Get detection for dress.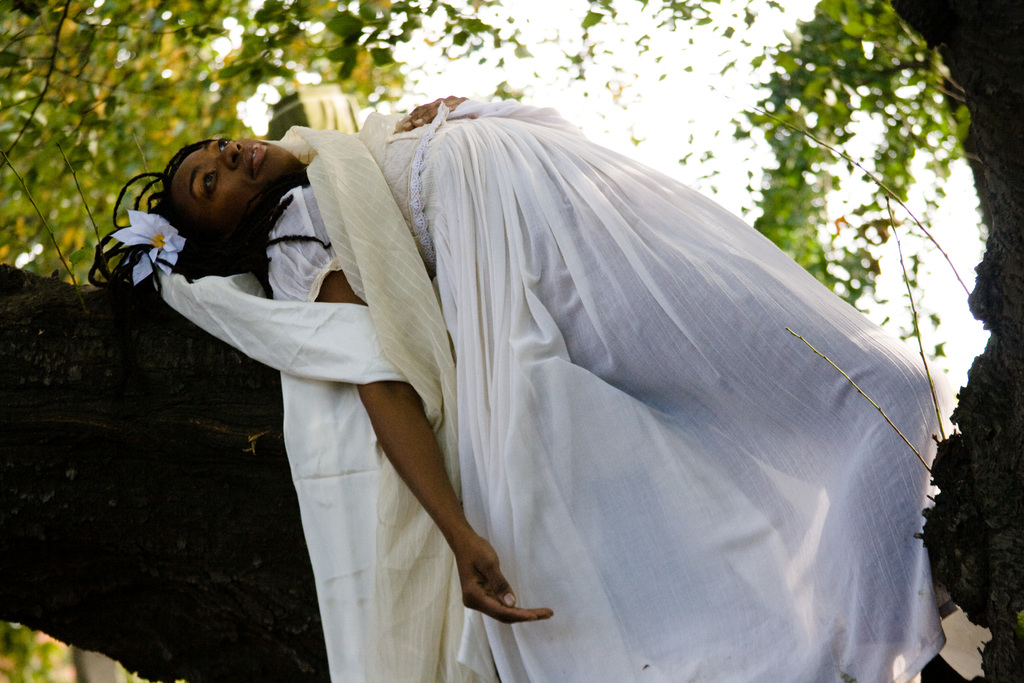
Detection: (273,94,955,682).
